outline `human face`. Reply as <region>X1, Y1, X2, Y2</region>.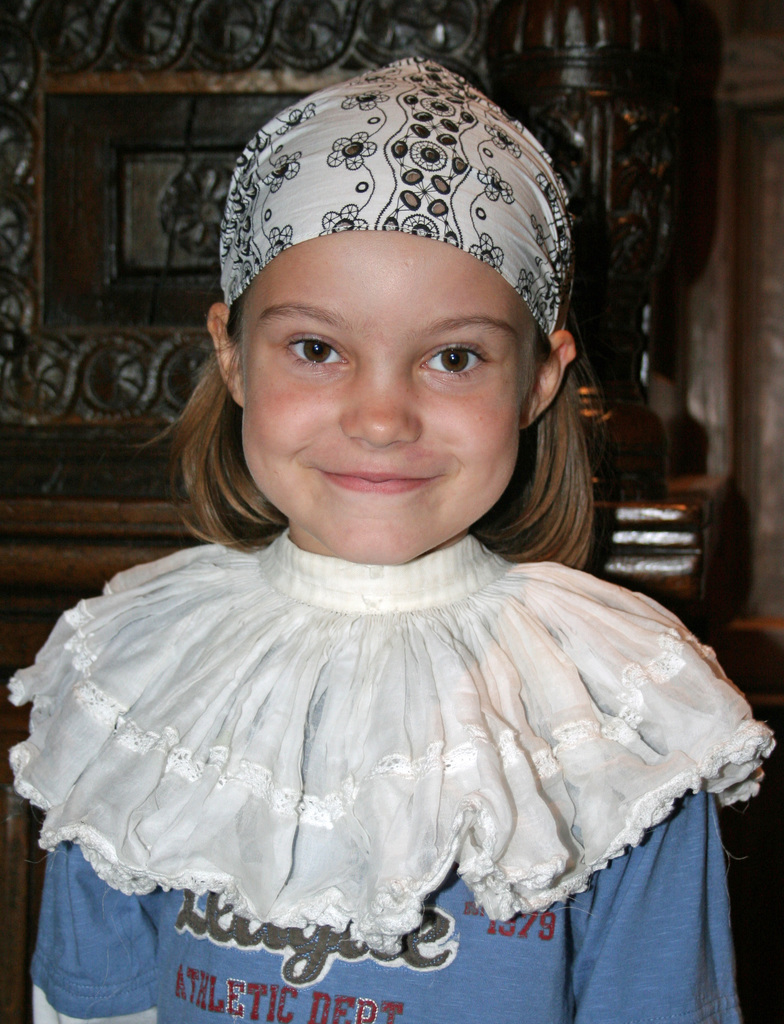
<region>237, 239, 540, 562</region>.
